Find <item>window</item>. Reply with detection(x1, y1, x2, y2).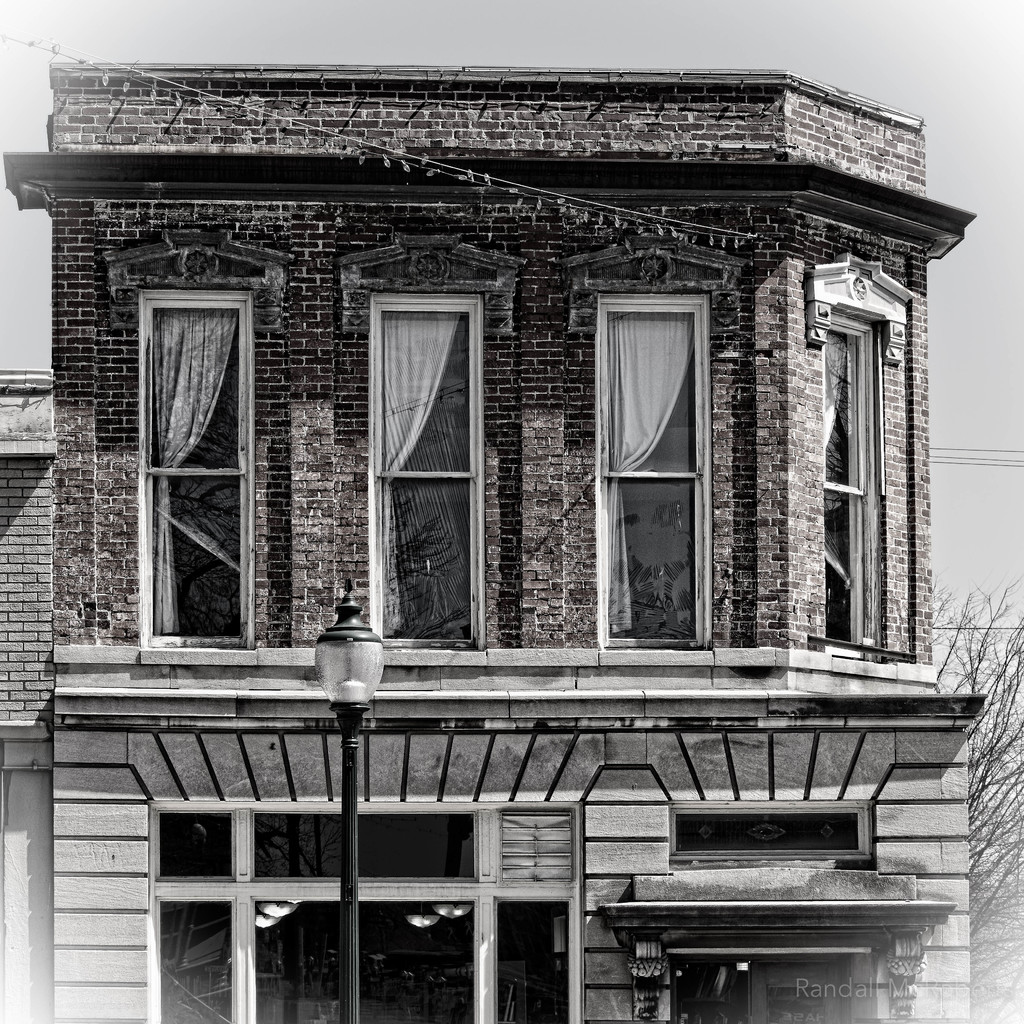
detection(666, 803, 869, 867).
